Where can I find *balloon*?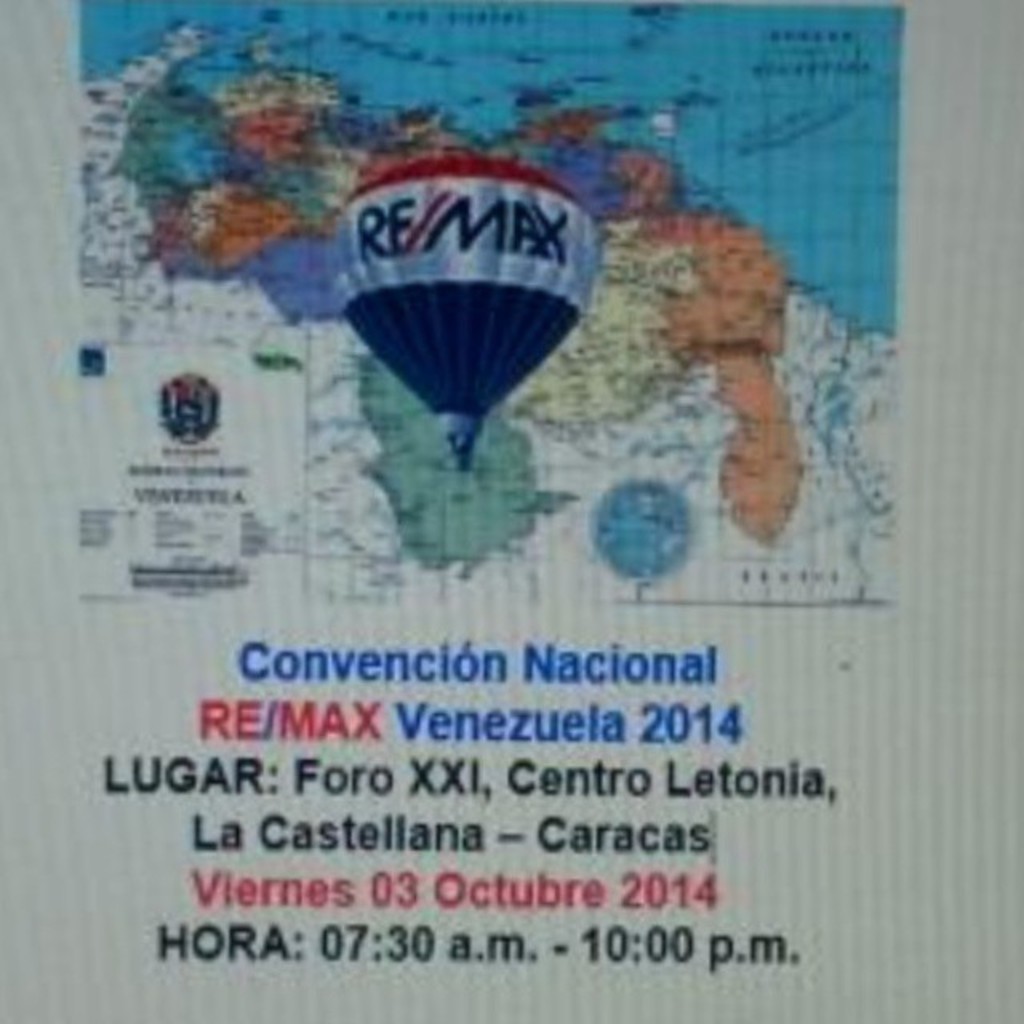
You can find it at (326, 154, 605, 419).
